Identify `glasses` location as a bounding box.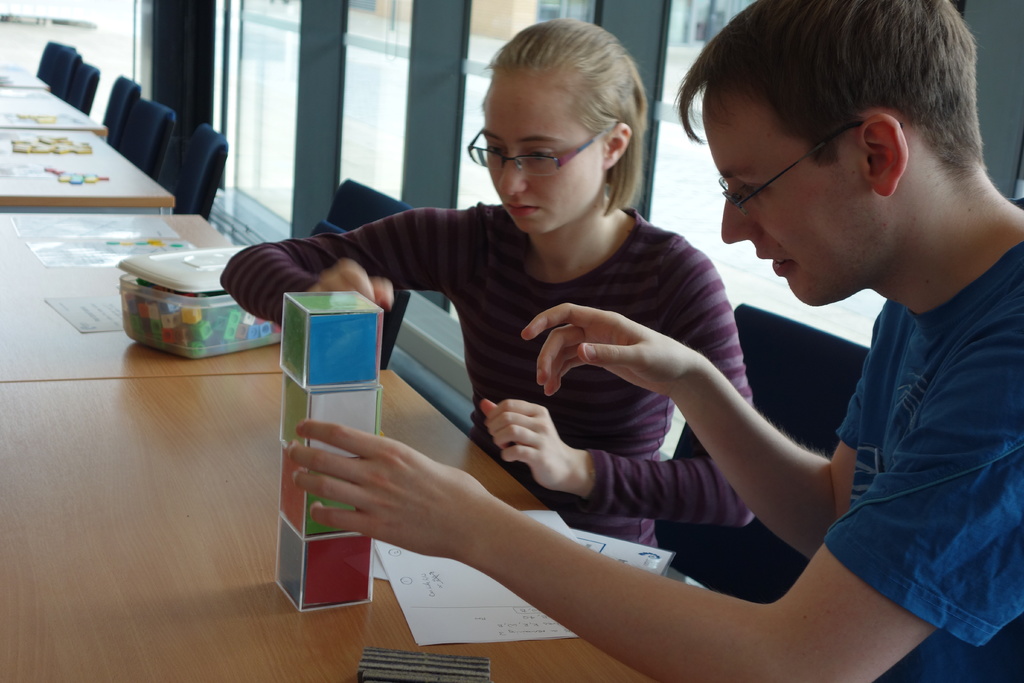
BBox(715, 123, 884, 212).
